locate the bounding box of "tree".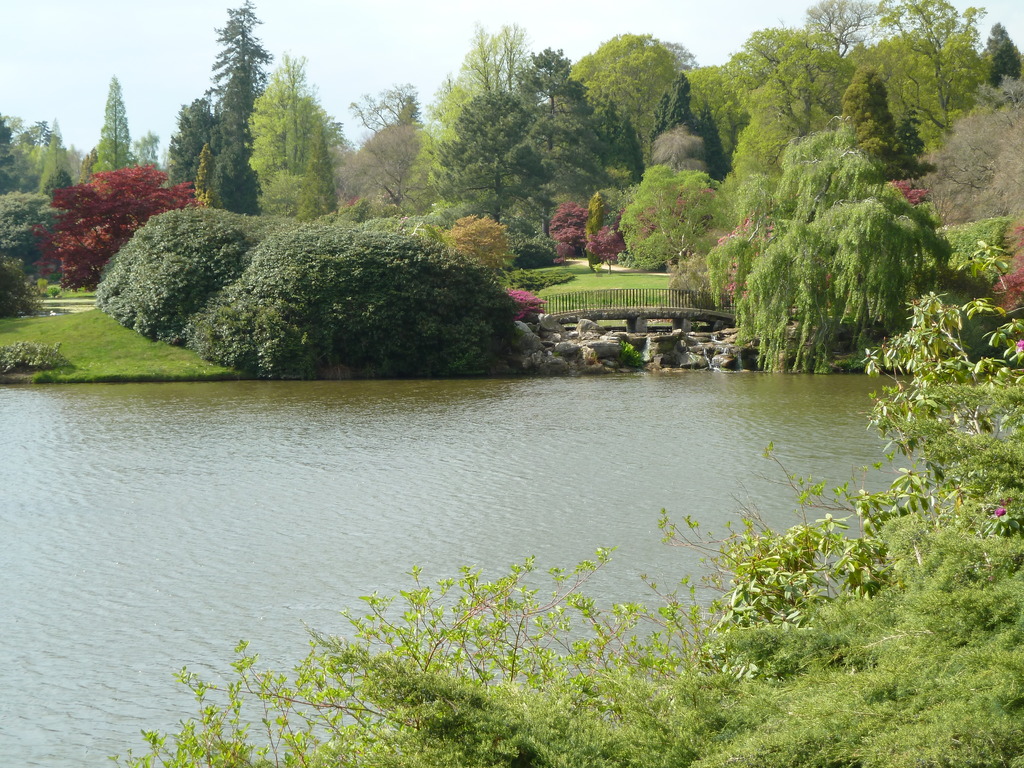
Bounding box: l=587, t=218, r=625, b=273.
